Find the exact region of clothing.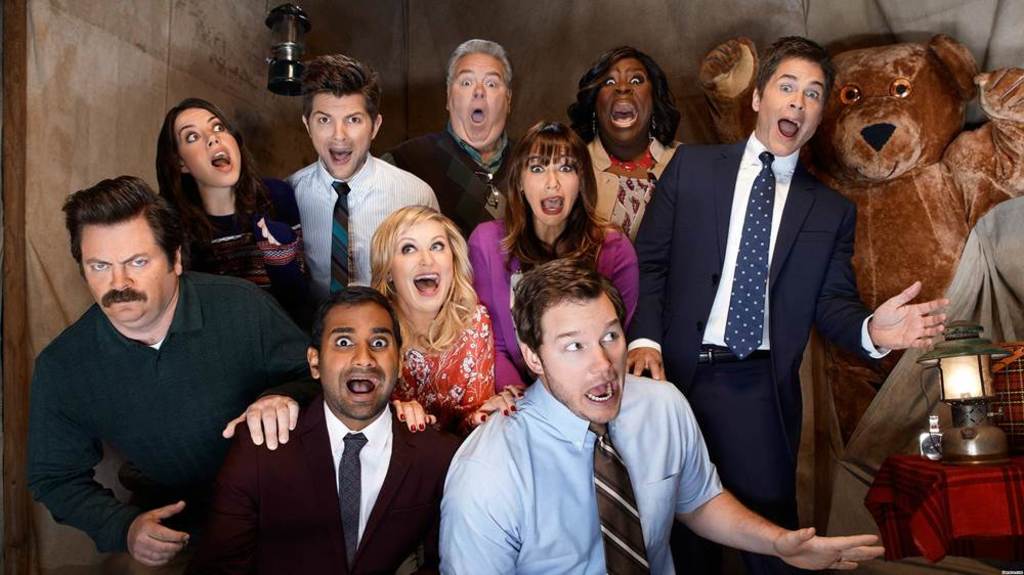
Exact region: [x1=442, y1=372, x2=724, y2=574].
